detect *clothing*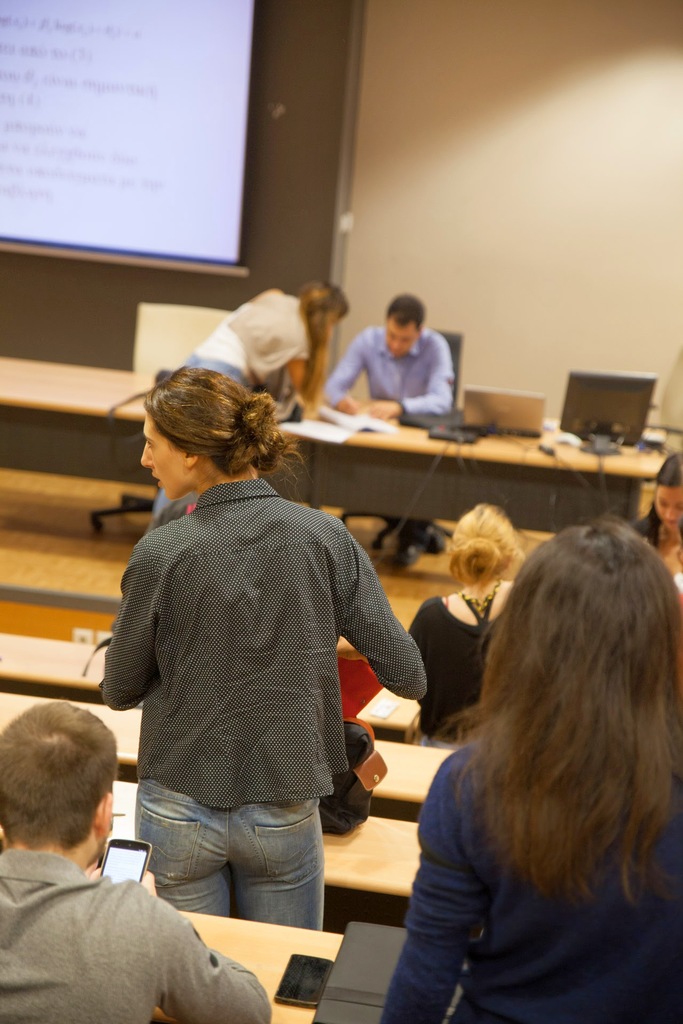
380 741 682 1023
